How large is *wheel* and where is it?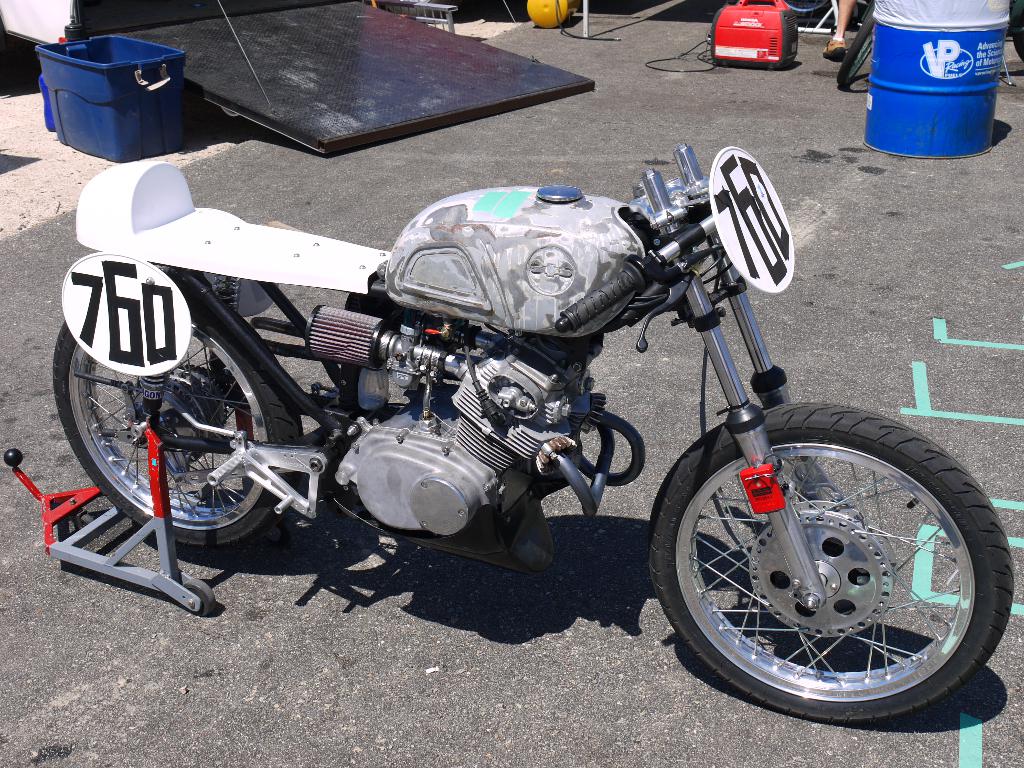
Bounding box: Rect(837, 4, 873, 84).
